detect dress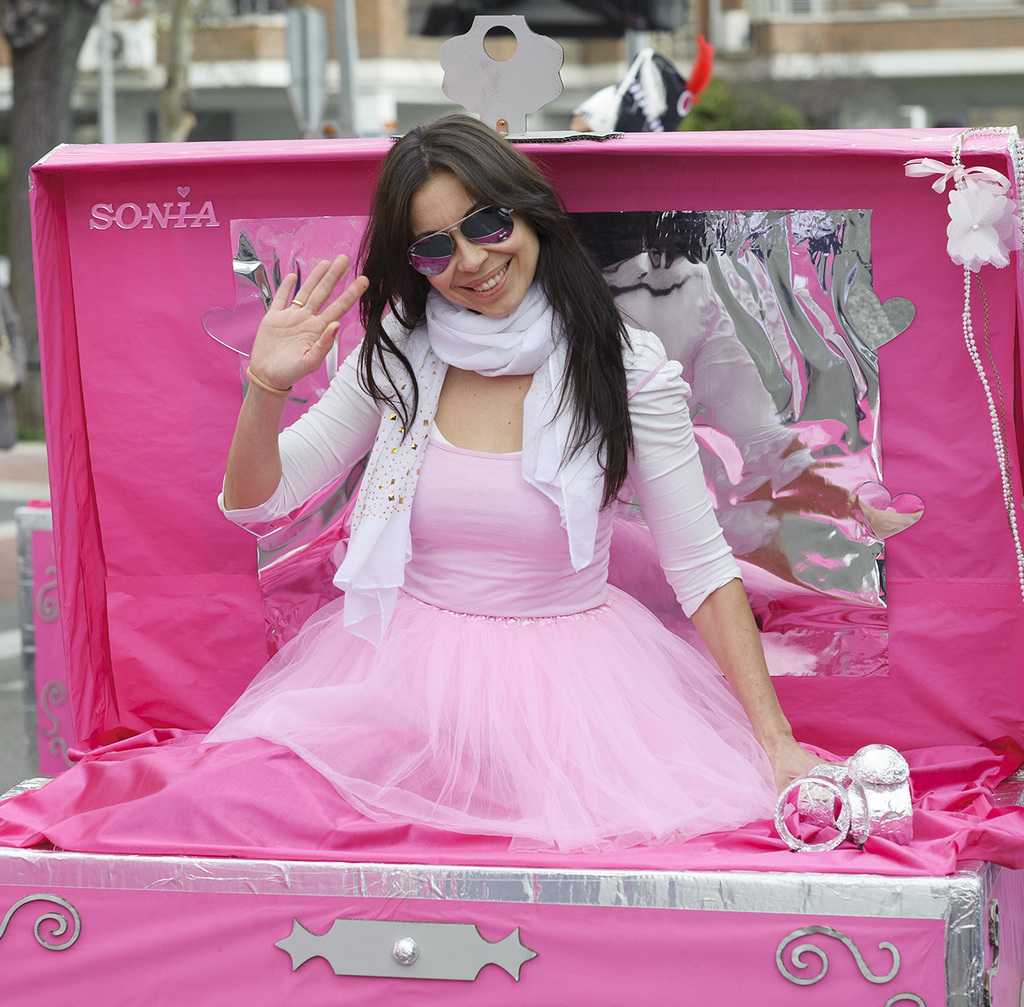
184/218/724/833
